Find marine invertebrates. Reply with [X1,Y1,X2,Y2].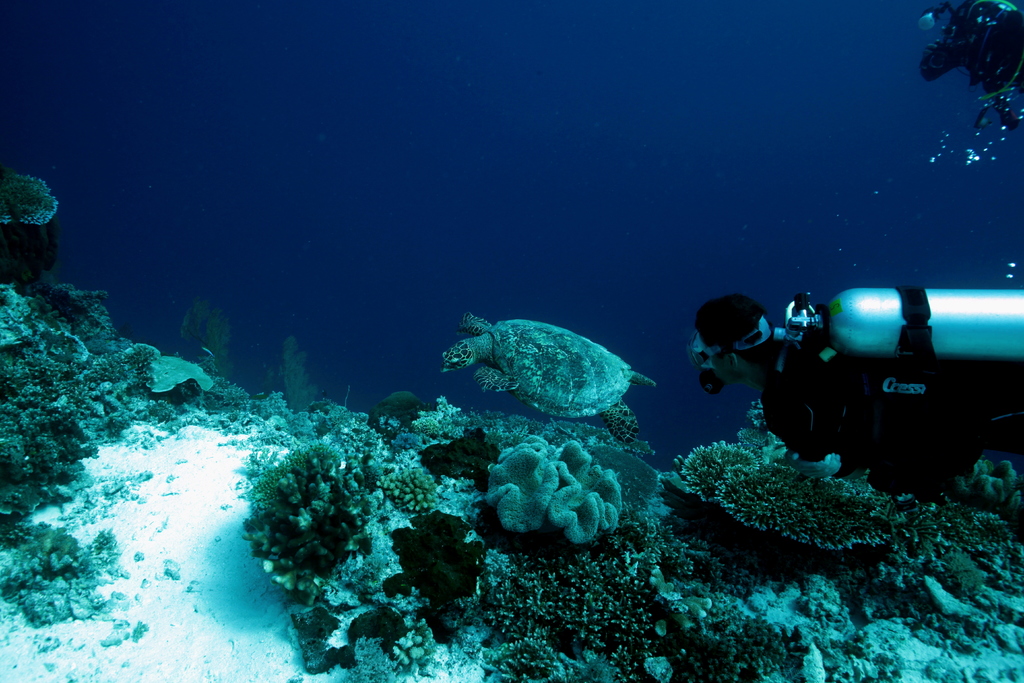
[0,340,86,492].
